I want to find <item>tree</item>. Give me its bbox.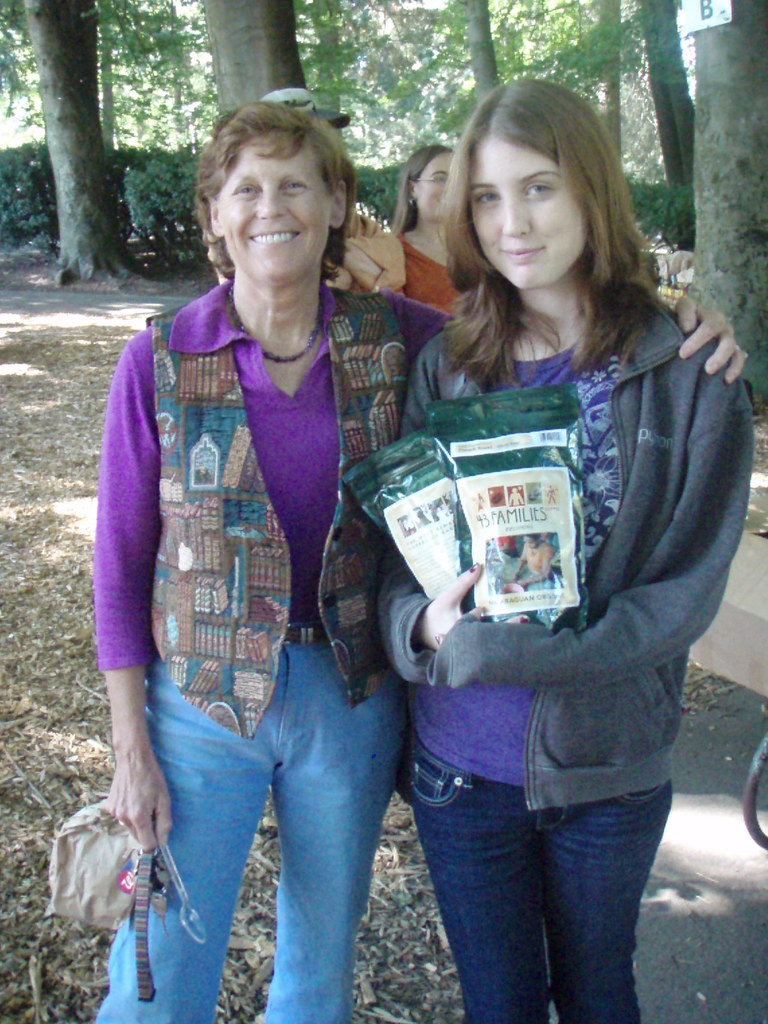
x1=0, y1=0, x2=228, y2=270.
